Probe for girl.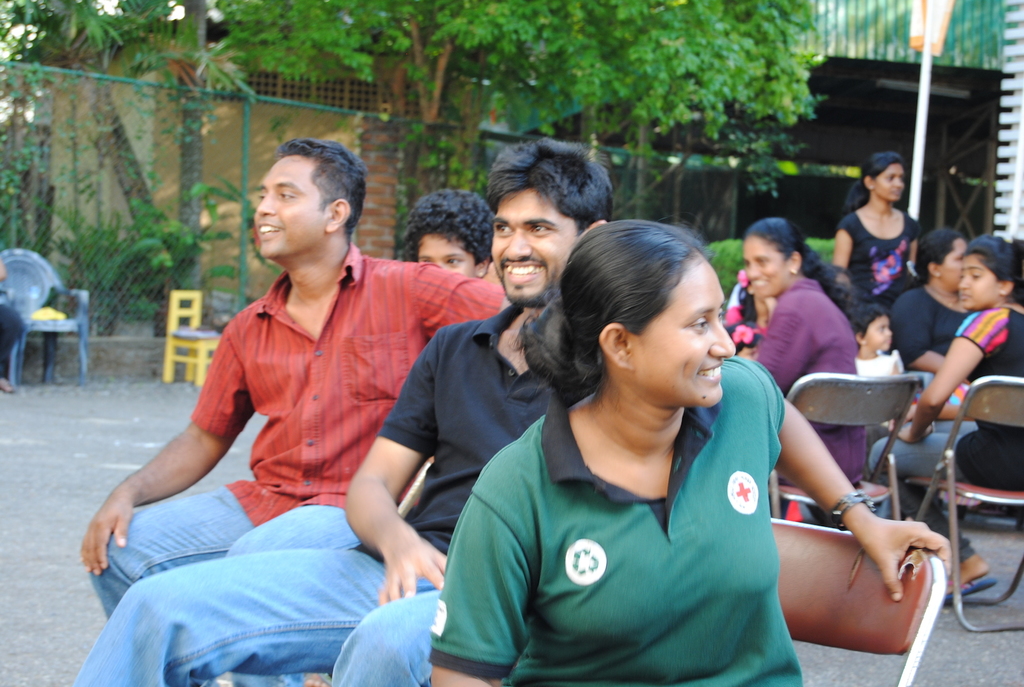
Probe result: x1=724, y1=271, x2=778, y2=332.
